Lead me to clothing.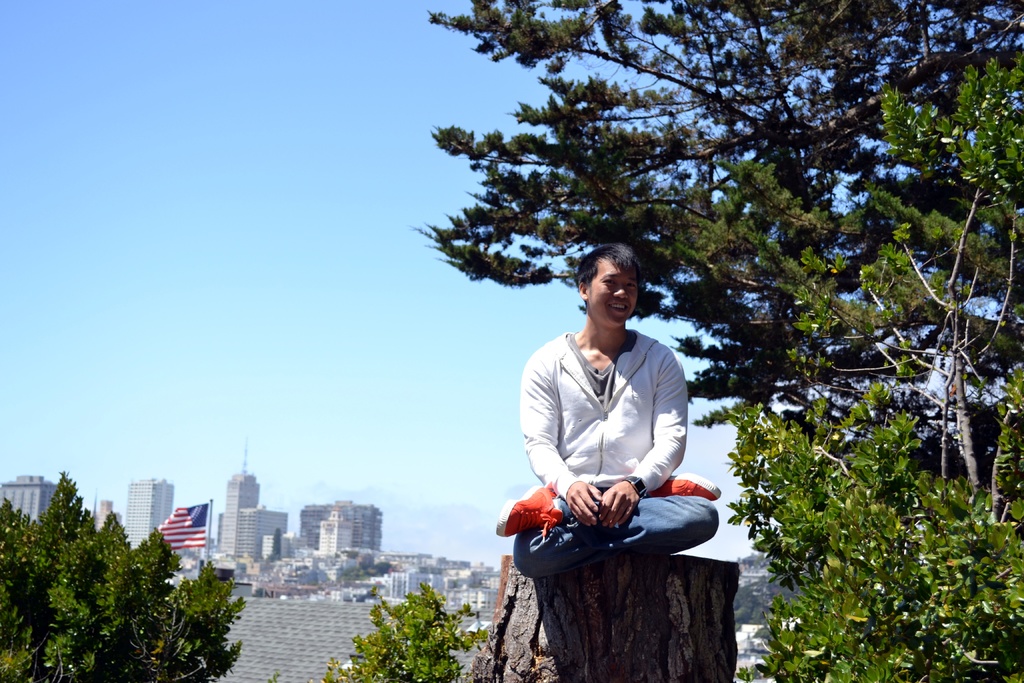
Lead to locate(513, 334, 727, 580).
